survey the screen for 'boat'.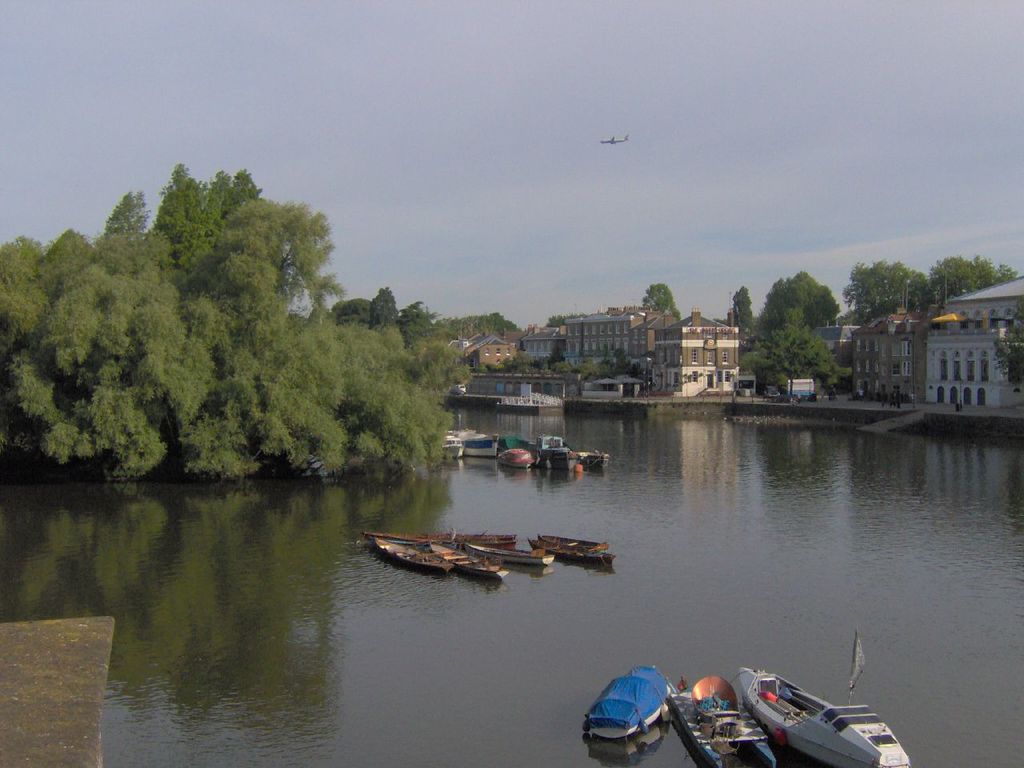
Survey found: 498,447,534,468.
